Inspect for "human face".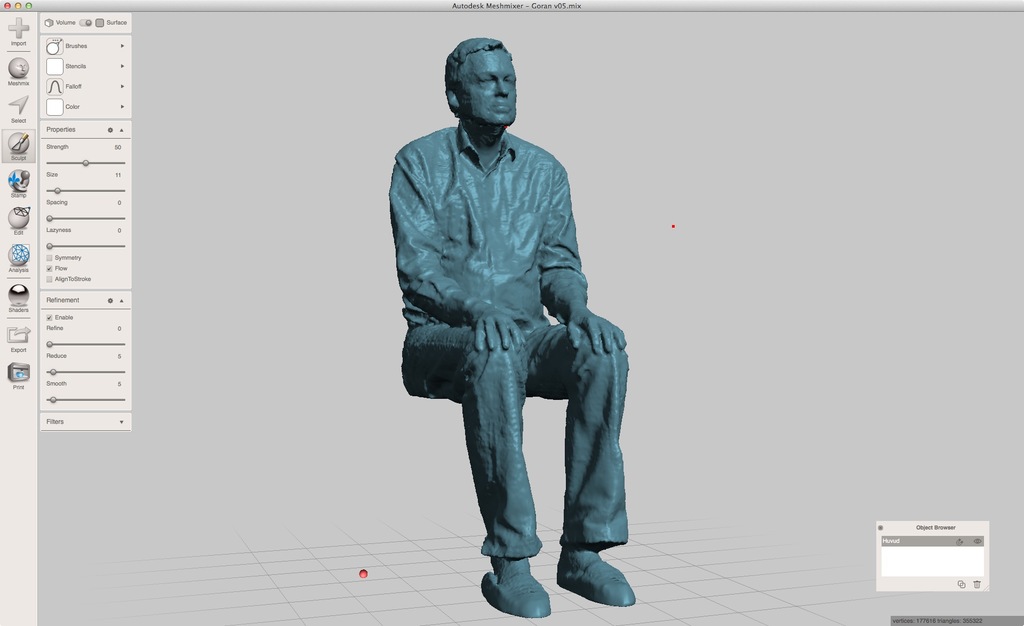
Inspection: rect(460, 48, 518, 120).
